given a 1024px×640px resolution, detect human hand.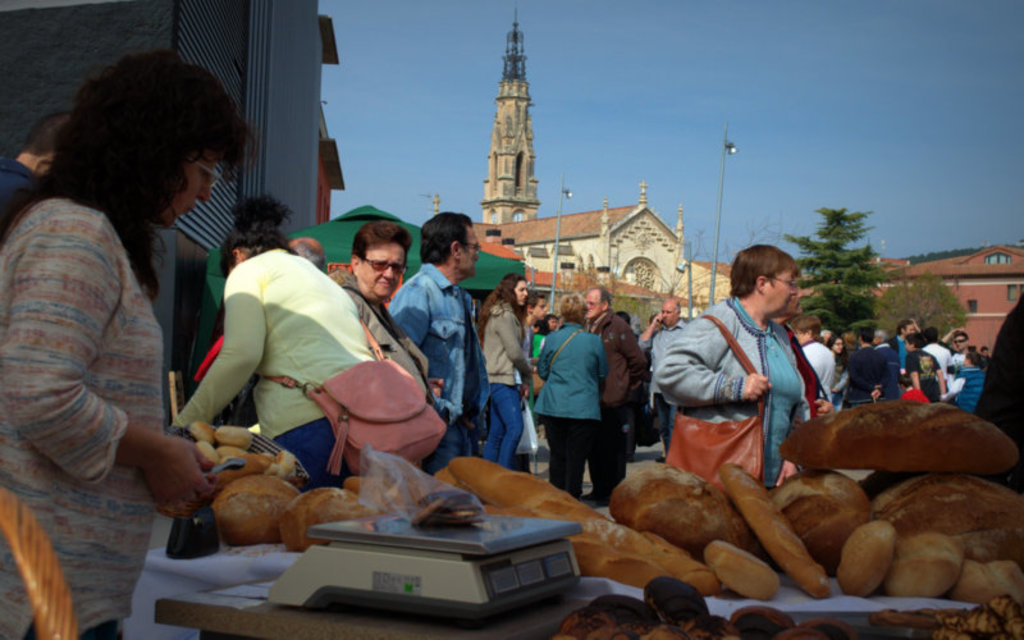
810, 392, 833, 416.
